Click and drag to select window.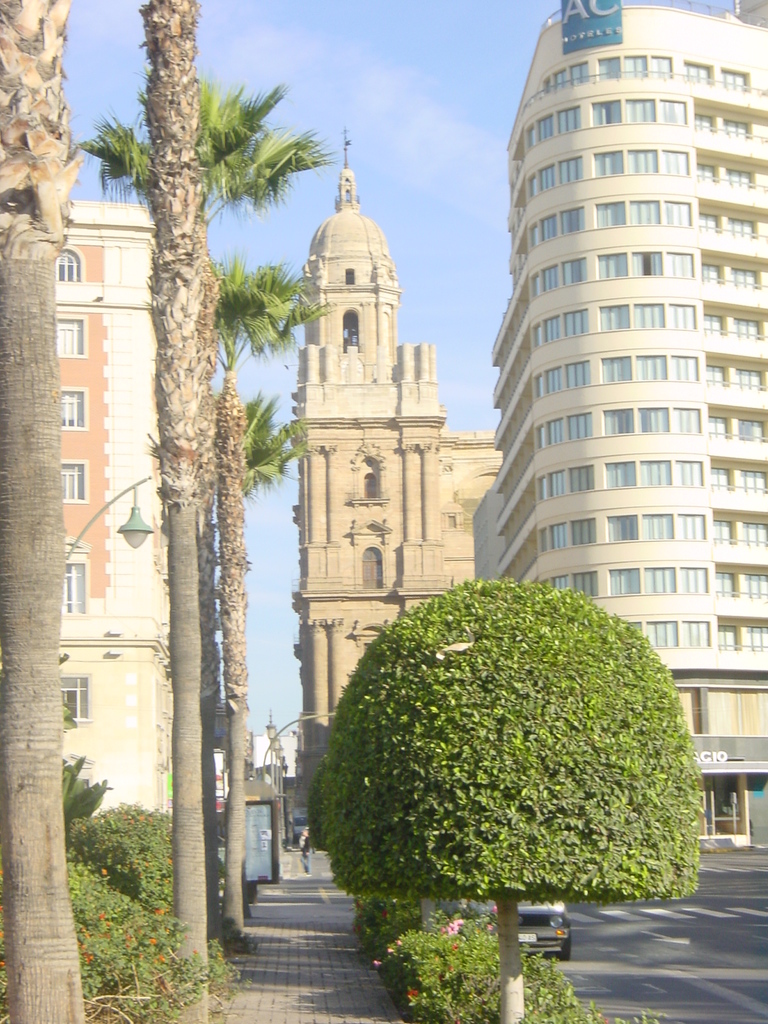
Selection: {"left": 527, "top": 273, "right": 540, "bottom": 299}.
